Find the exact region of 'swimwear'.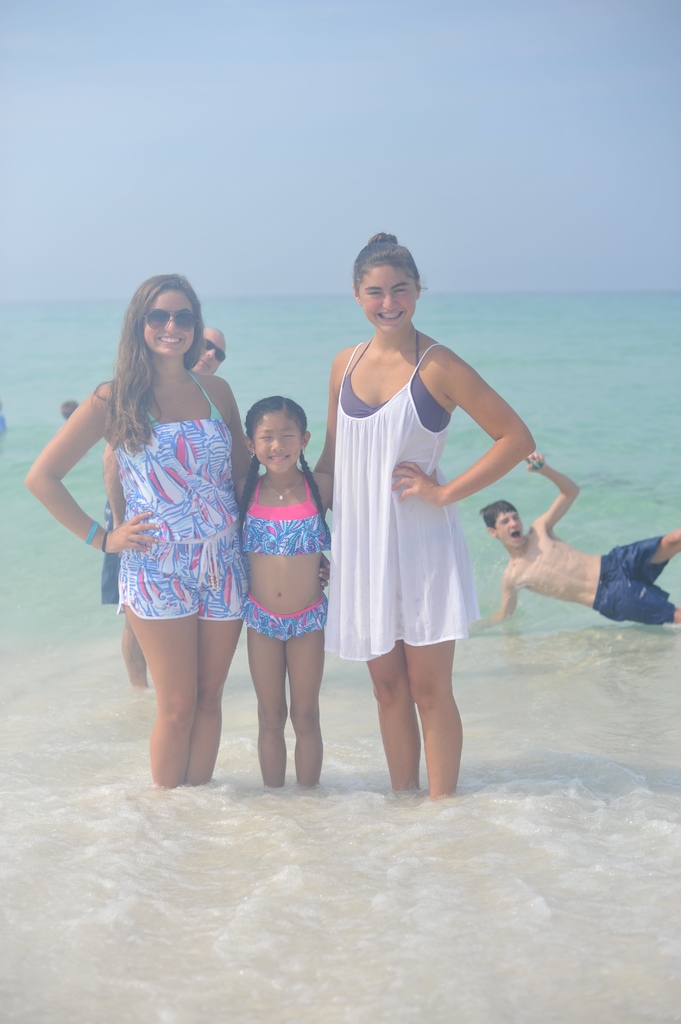
Exact region: 244 587 335 641.
